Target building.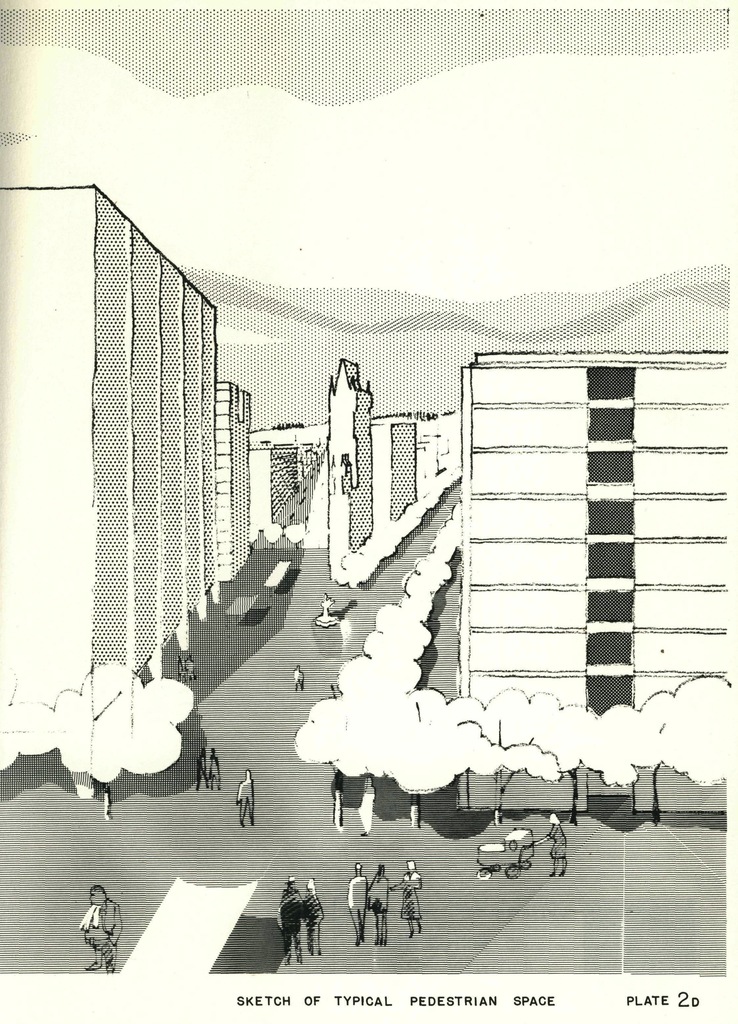
Target region: BBox(0, 180, 217, 720).
